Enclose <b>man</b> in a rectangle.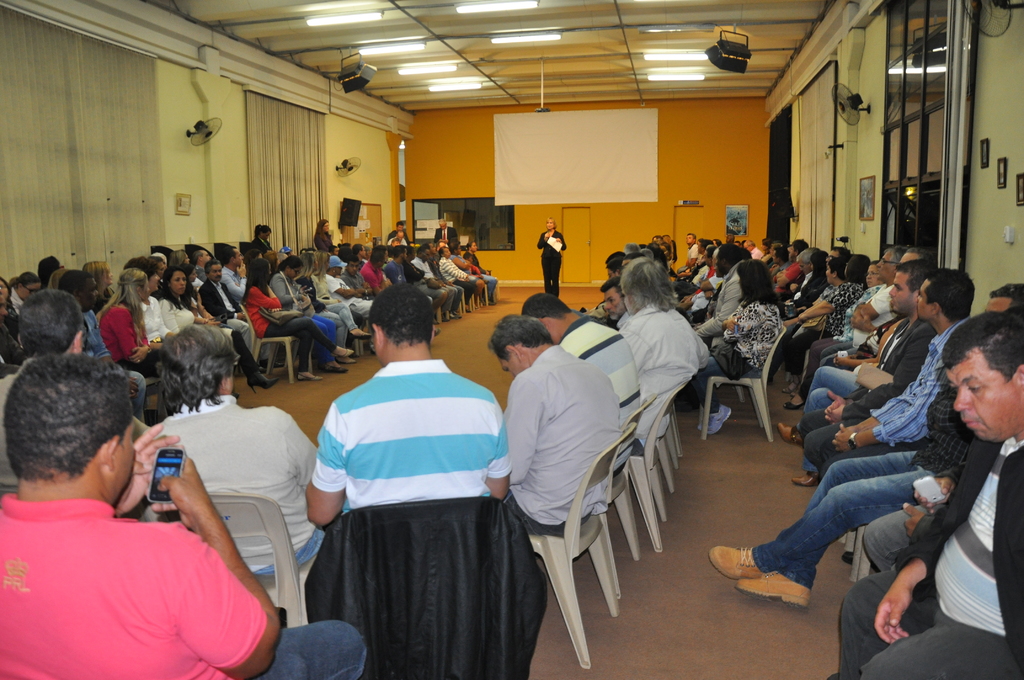
[x1=519, y1=293, x2=644, y2=481].
